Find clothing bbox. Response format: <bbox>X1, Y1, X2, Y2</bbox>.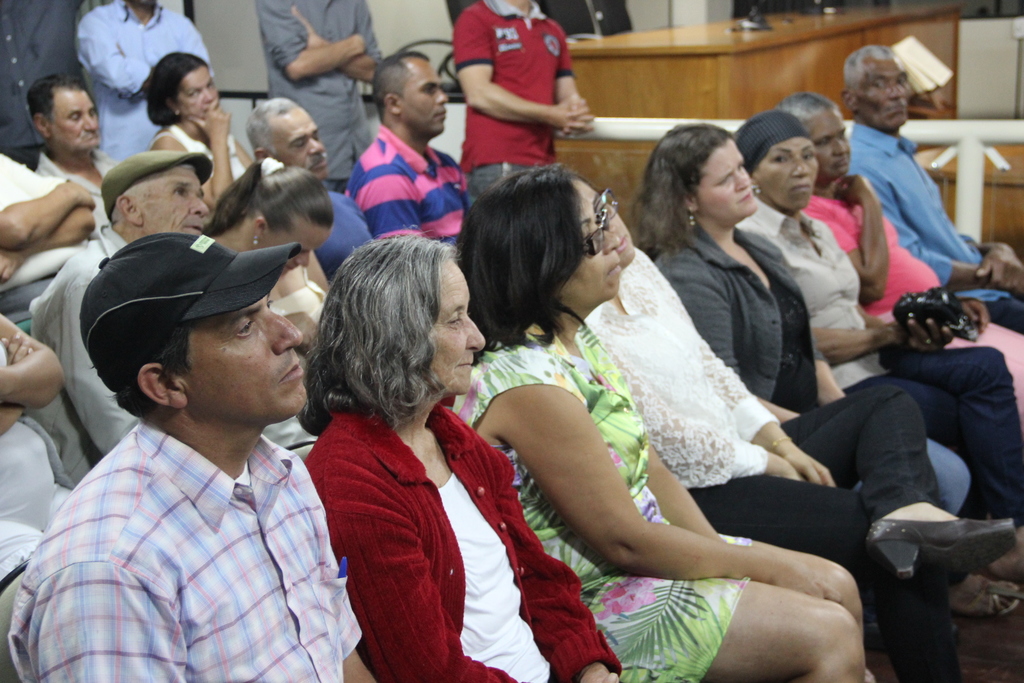
<bbox>797, 185, 959, 310</bbox>.
